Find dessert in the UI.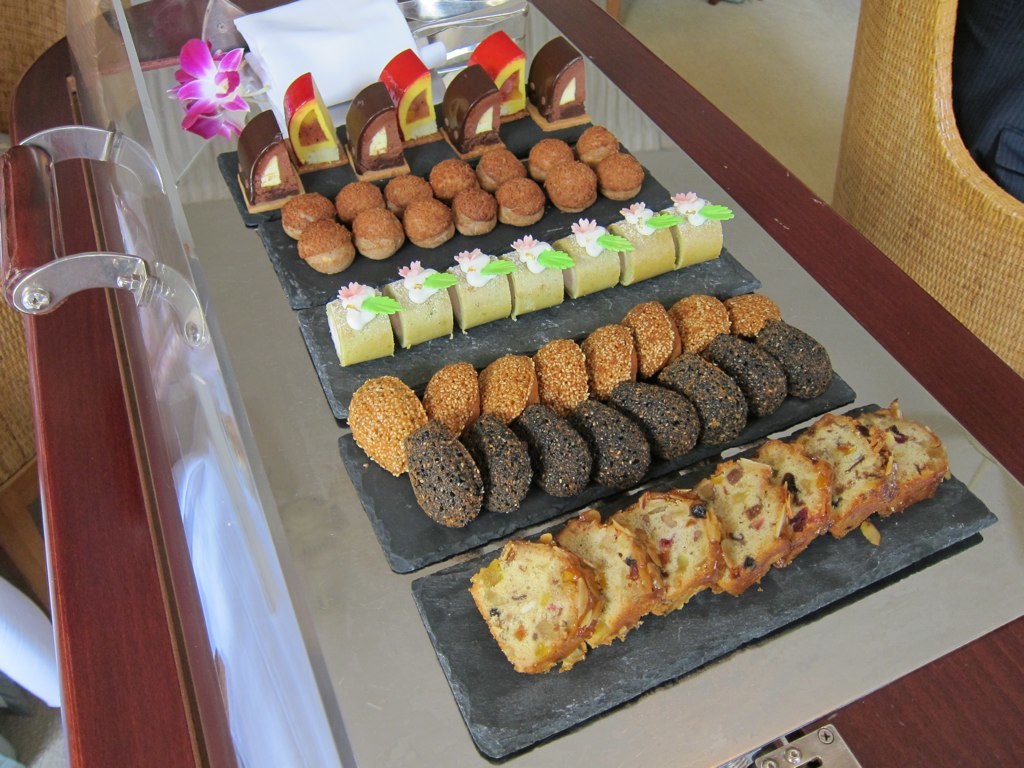
UI element at 453 181 496 236.
